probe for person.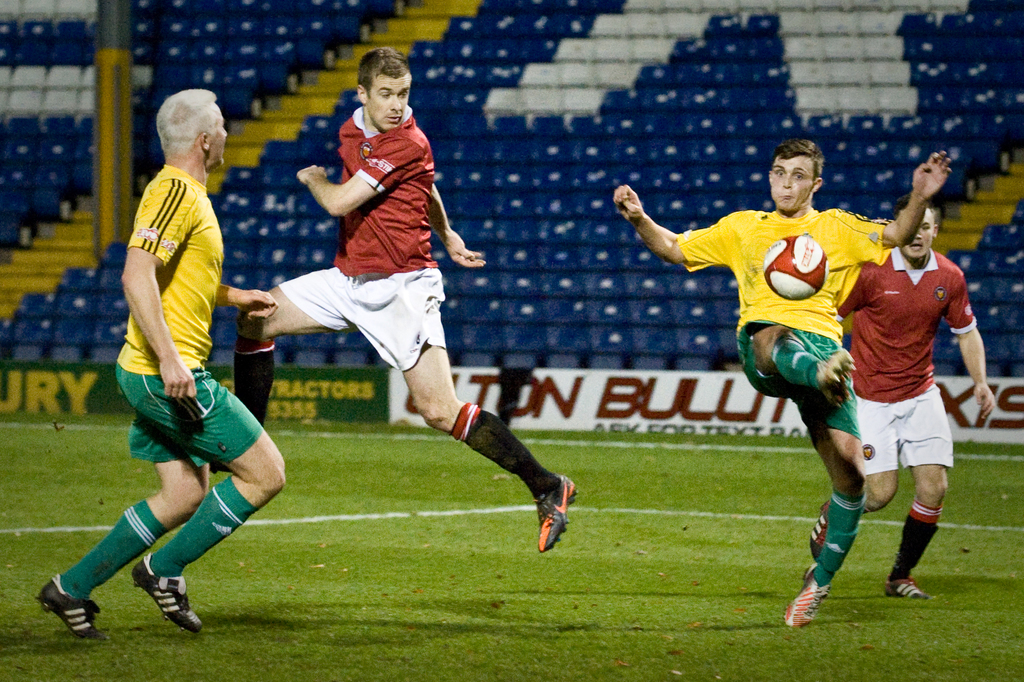
Probe result: BBox(34, 88, 285, 644).
